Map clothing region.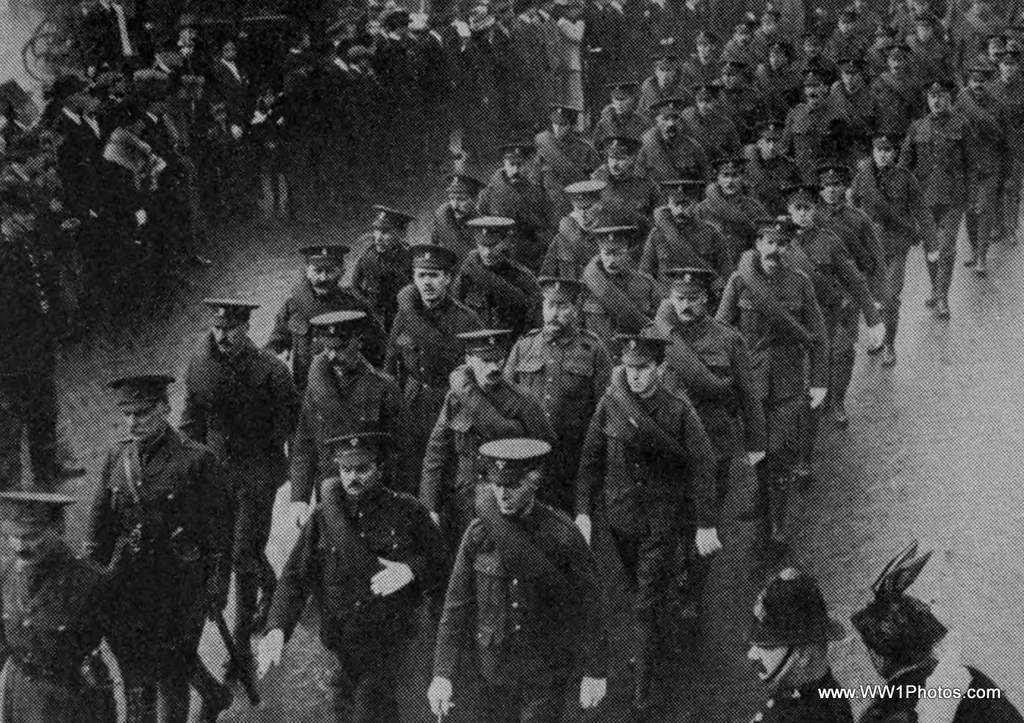
Mapped to bbox=(741, 680, 851, 722).
